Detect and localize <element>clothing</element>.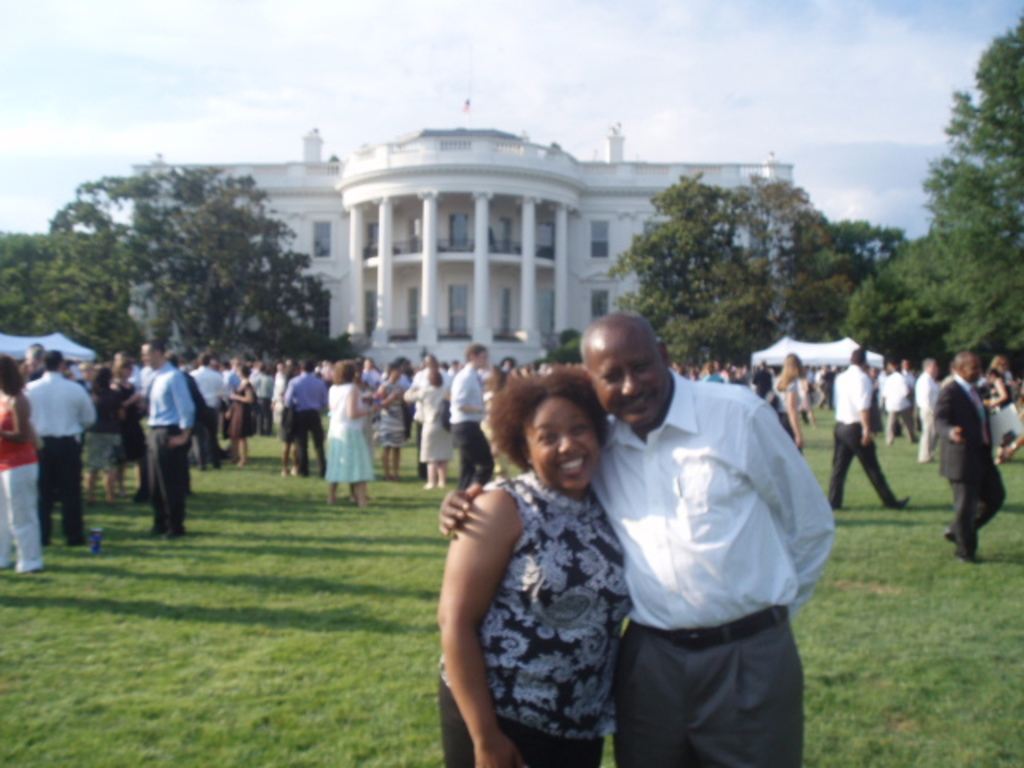
Localized at [x1=405, y1=360, x2=461, y2=464].
